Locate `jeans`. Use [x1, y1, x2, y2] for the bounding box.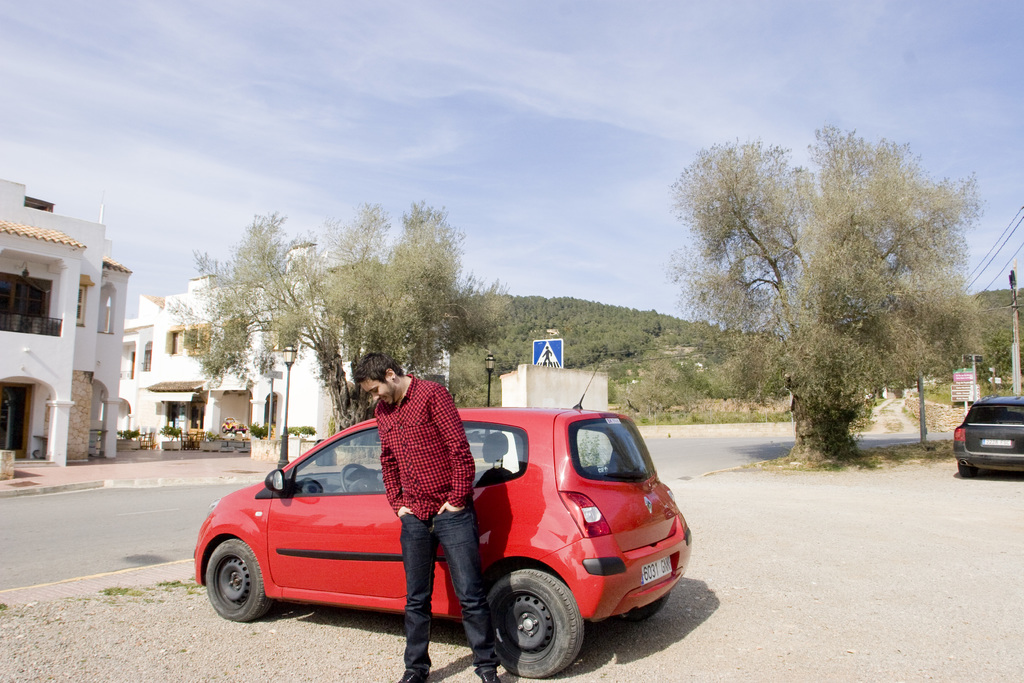
[398, 509, 502, 668].
